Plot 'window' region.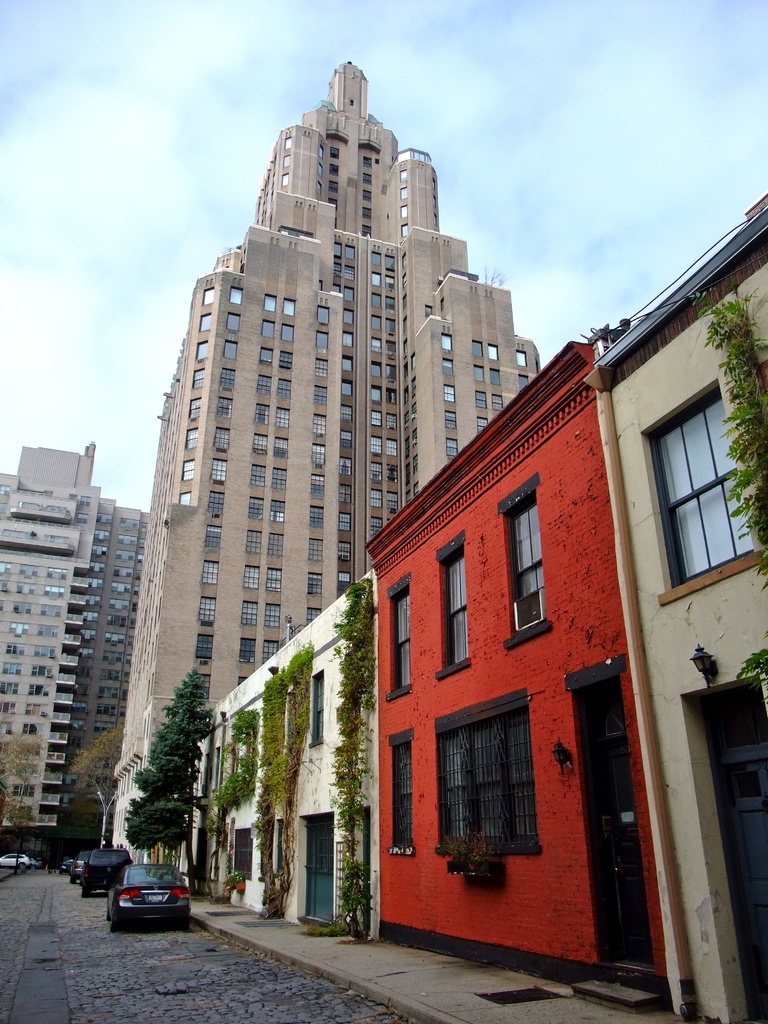
Plotted at <region>487, 344, 496, 361</region>.
